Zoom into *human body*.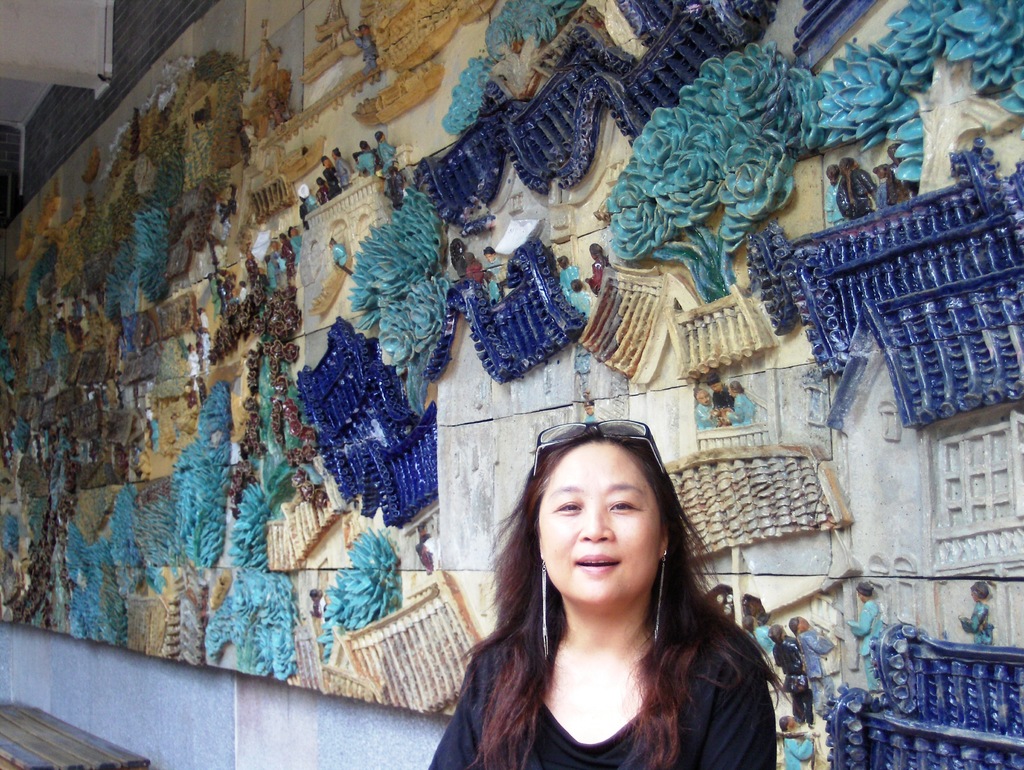
Zoom target: 963:600:995:647.
